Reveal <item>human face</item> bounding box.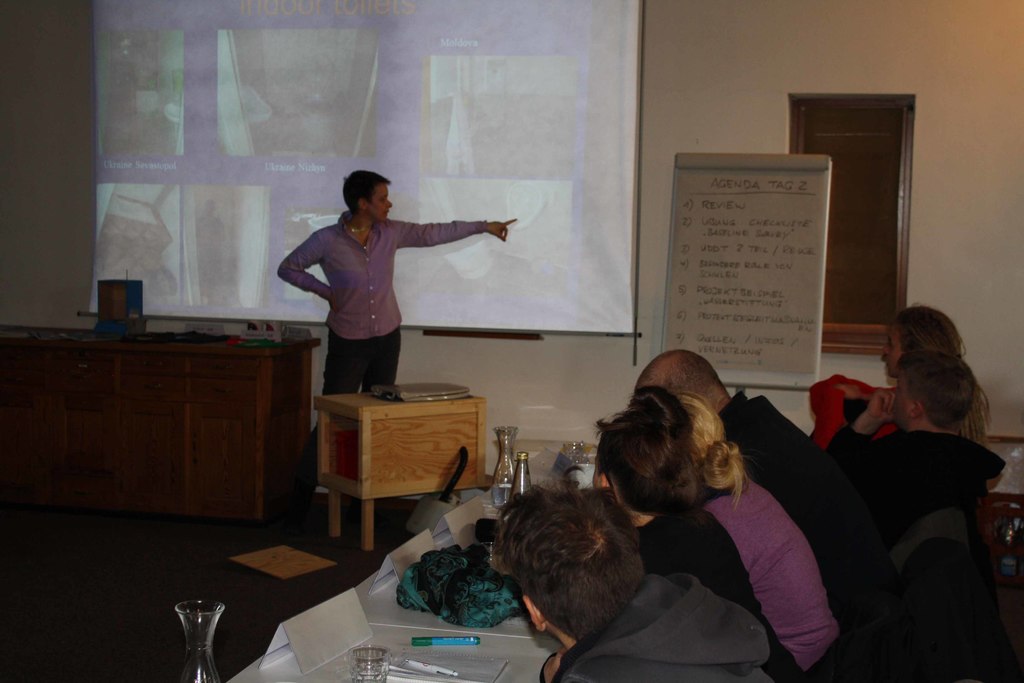
Revealed: {"x1": 525, "y1": 593, "x2": 550, "y2": 648}.
